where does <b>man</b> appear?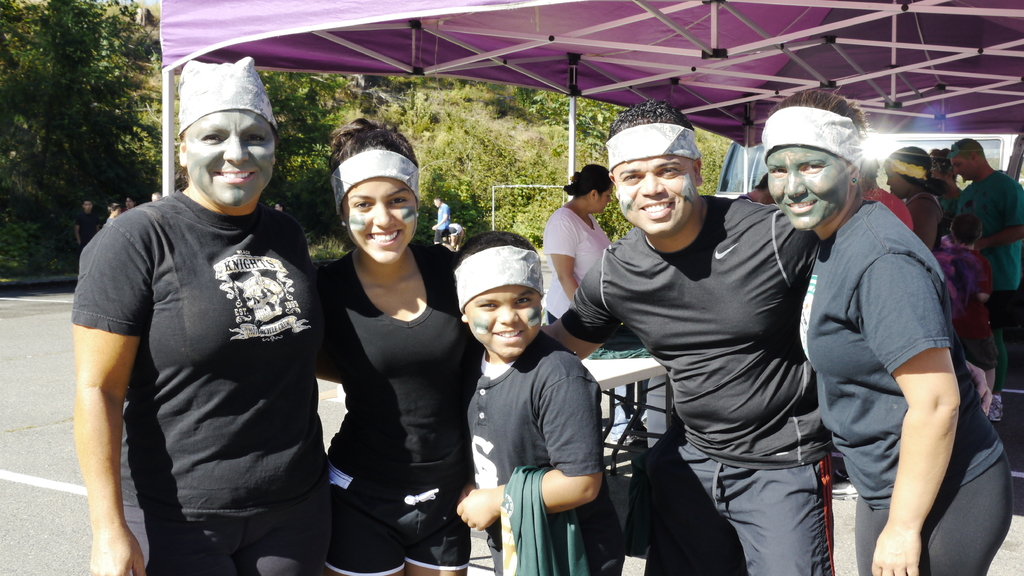
Appears at pyautogui.locateOnScreen(947, 141, 1023, 428).
